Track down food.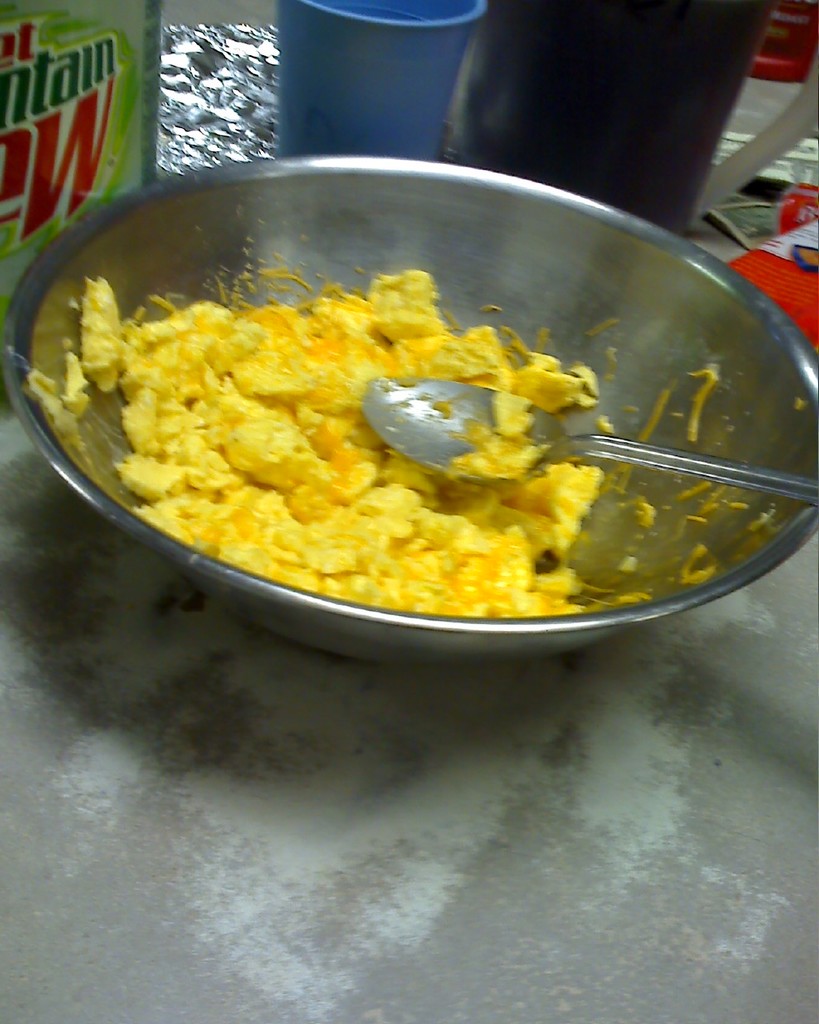
Tracked to [x1=83, y1=268, x2=607, y2=613].
